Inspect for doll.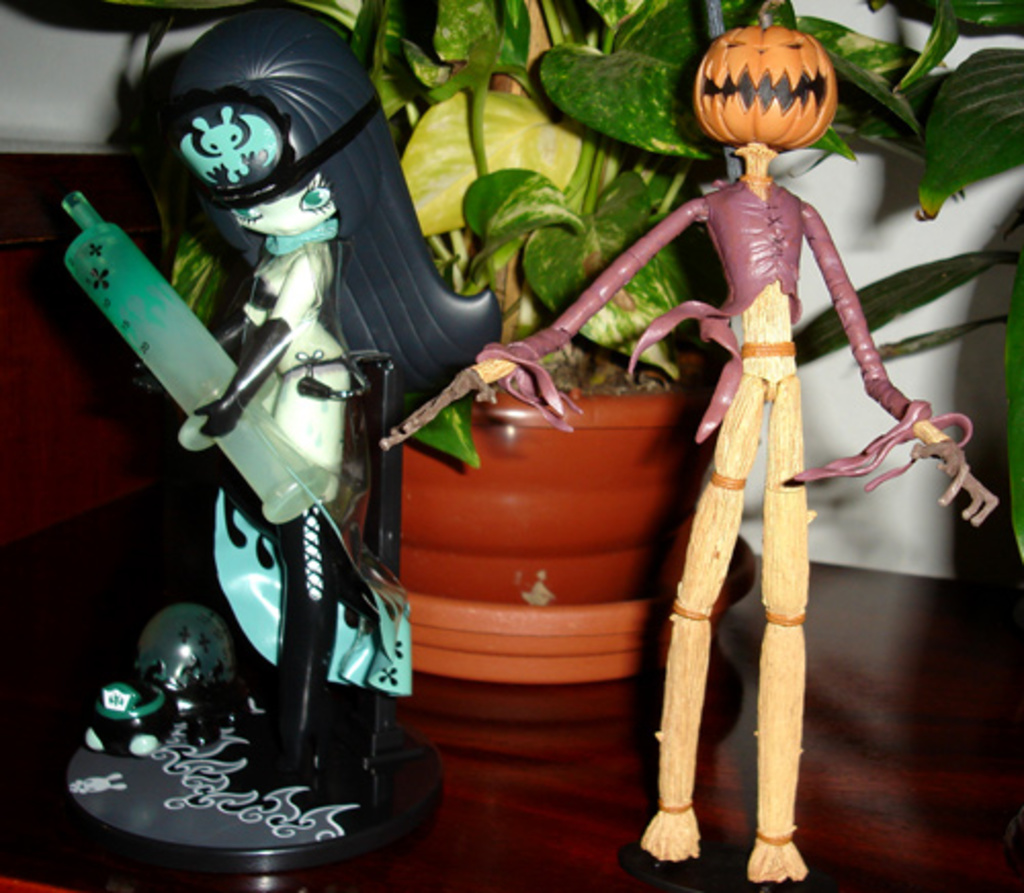
Inspection: <bbox>61, 0, 506, 889</bbox>.
